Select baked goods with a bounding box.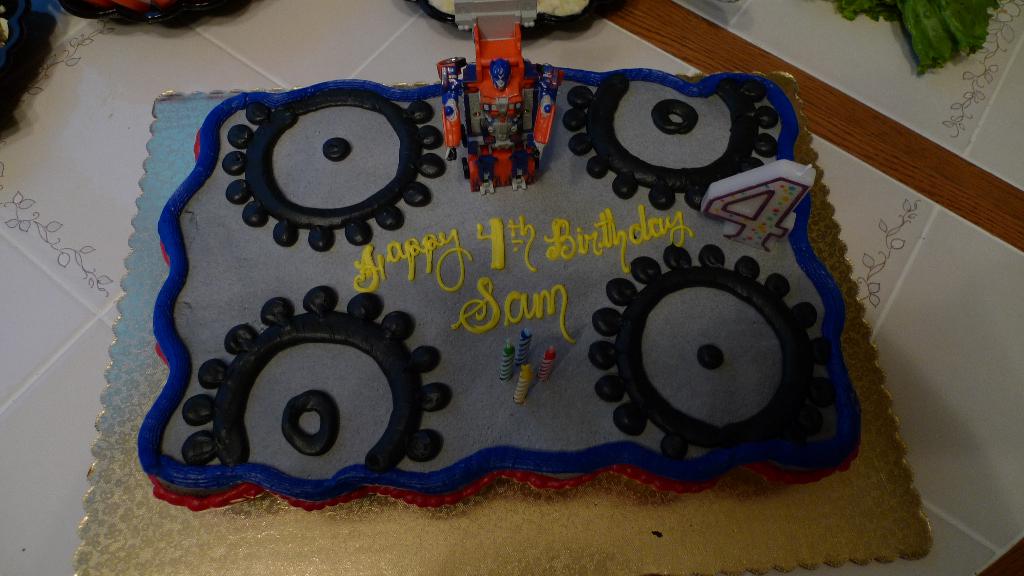
left=142, top=13, right=818, bottom=529.
